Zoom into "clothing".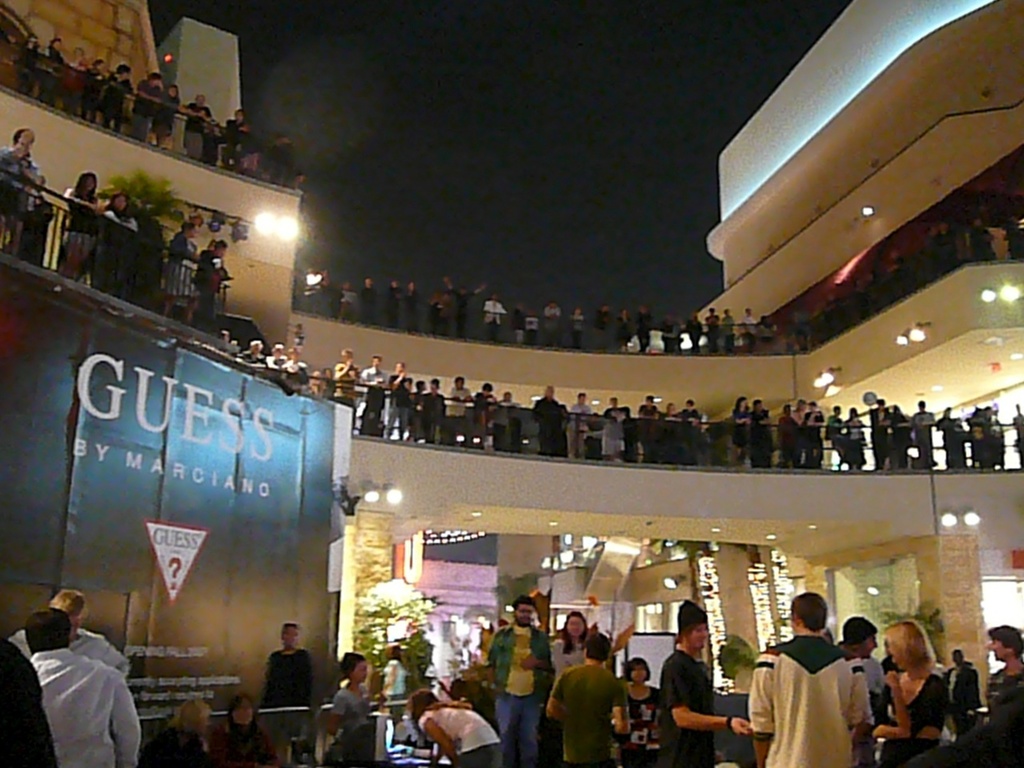
Zoom target: left=316, top=374, right=338, bottom=402.
